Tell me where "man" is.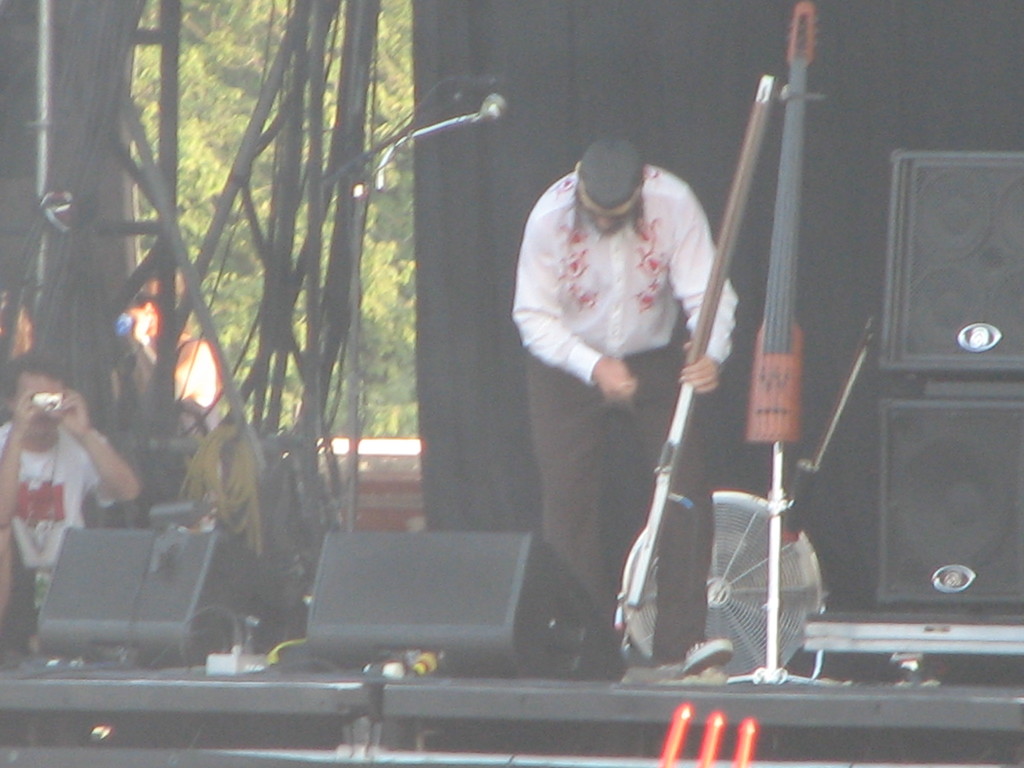
"man" is at <bbox>502, 135, 744, 646</bbox>.
